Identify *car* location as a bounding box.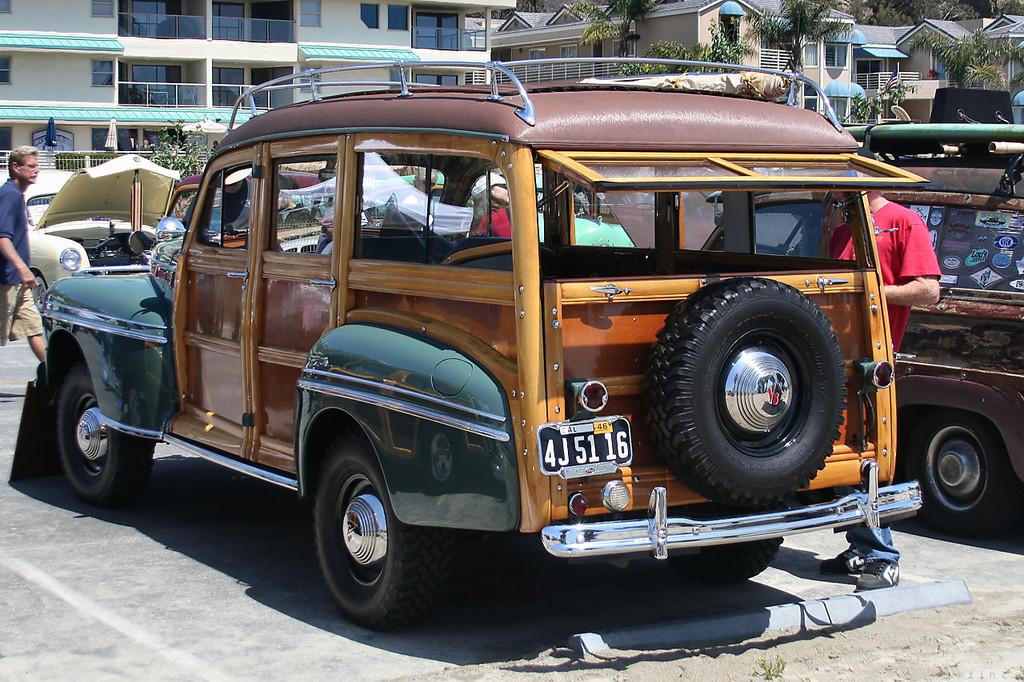
x1=0, y1=152, x2=180, y2=315.
